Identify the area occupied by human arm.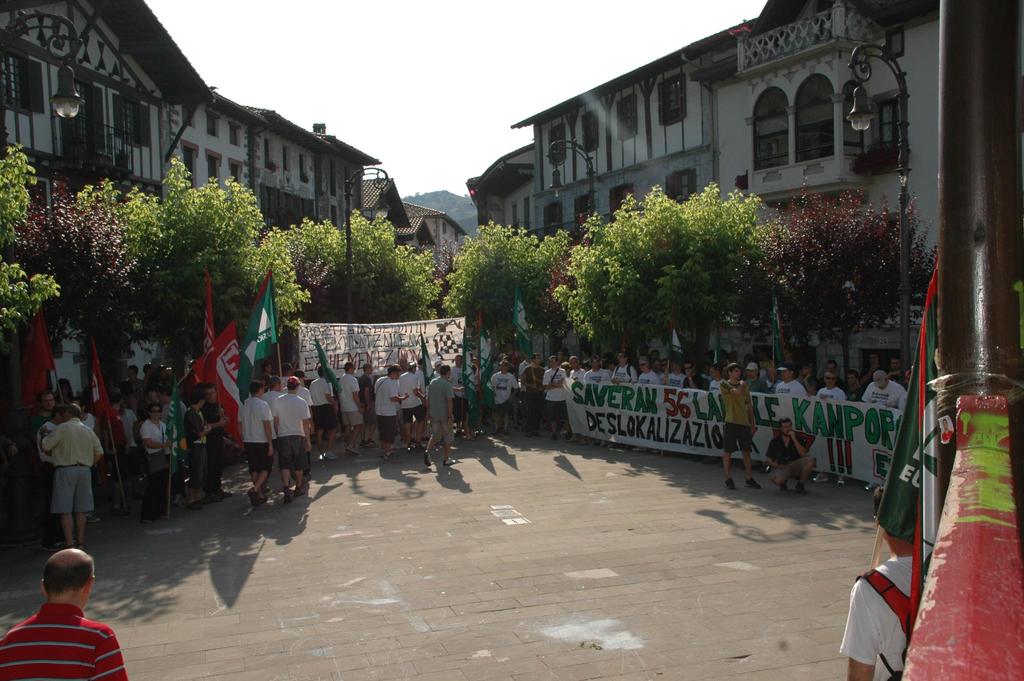
Area: {"left": 364, "top": 374, "right": 372, "bottom": 407}.
